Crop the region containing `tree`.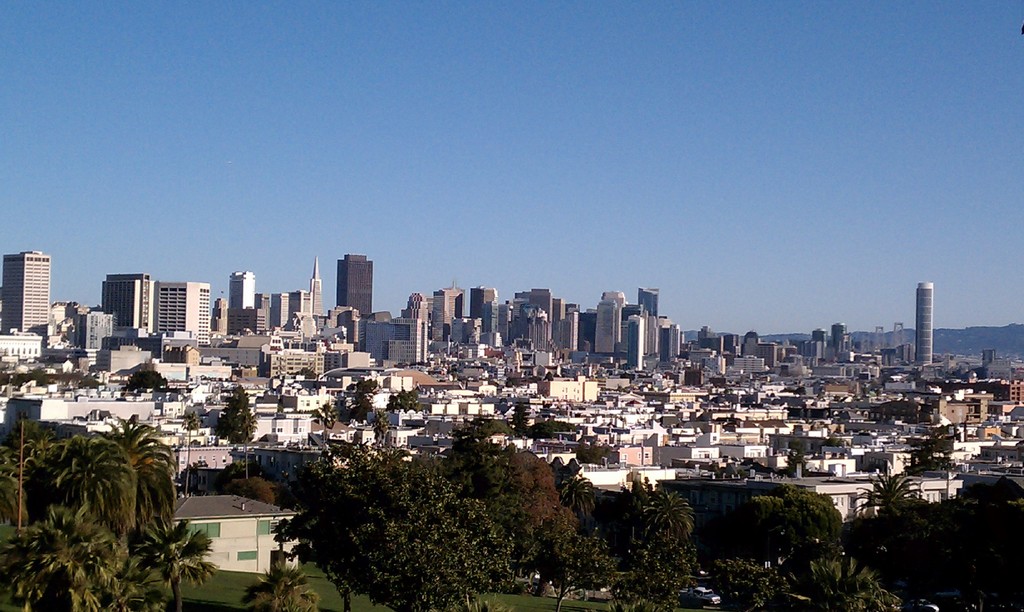
Crop region: 164:526:223:585.
